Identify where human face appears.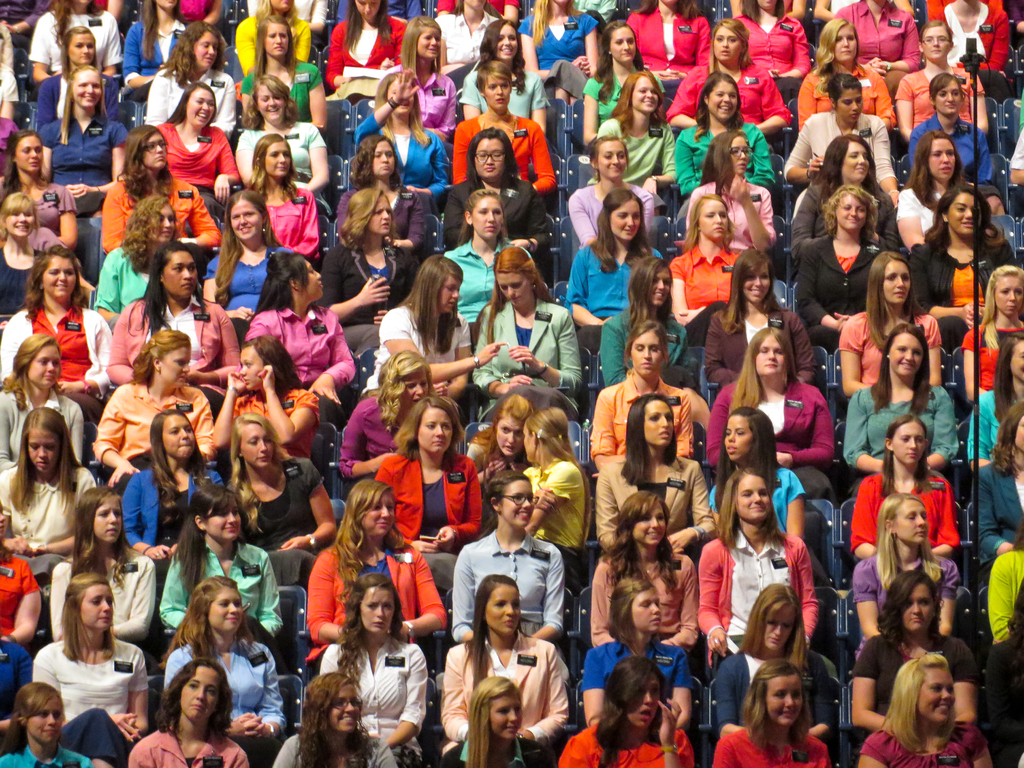
Appears at bbox(358, 0, 380, 14).
